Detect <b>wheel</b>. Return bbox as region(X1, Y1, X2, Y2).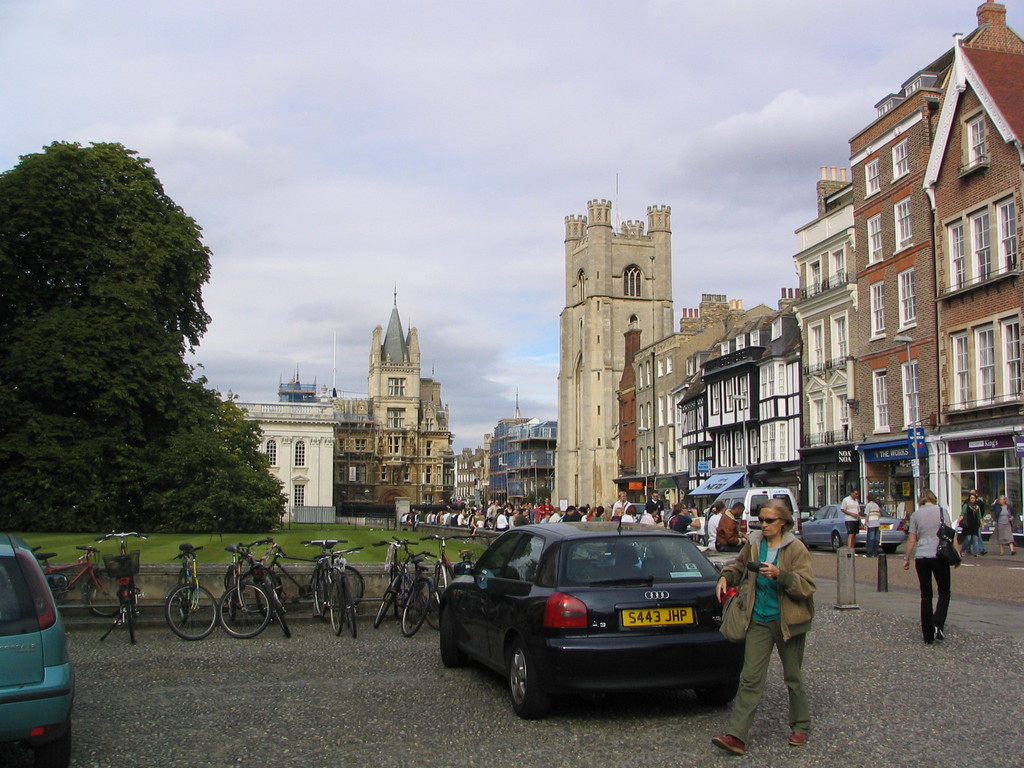
region(371, 573, 397, 627).
